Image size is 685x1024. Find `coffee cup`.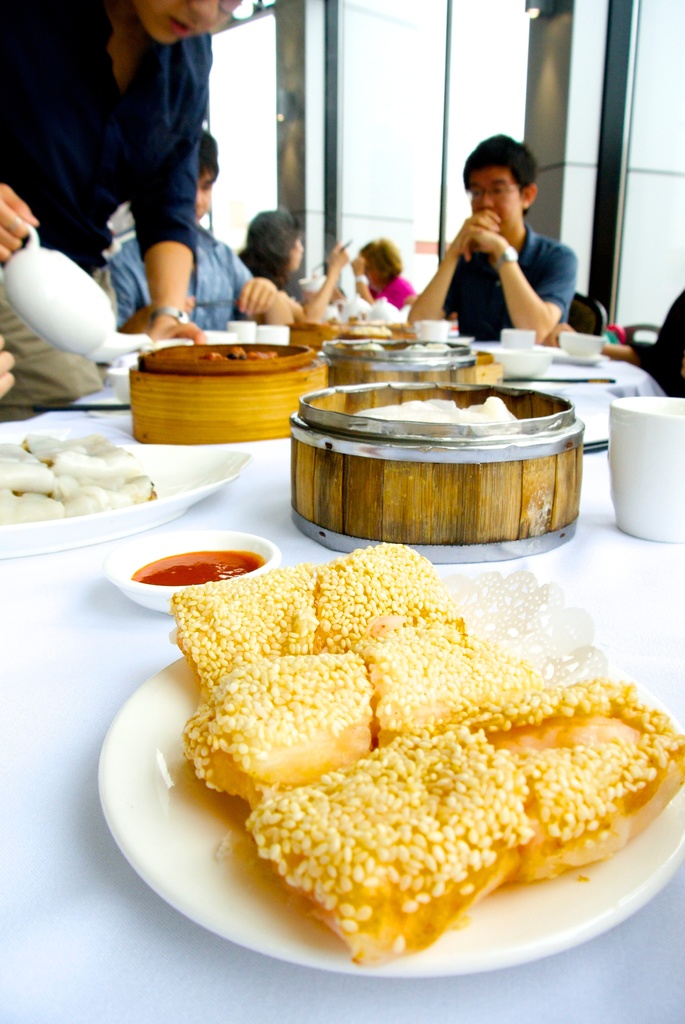
Rect(610, 396, 684, 547).
